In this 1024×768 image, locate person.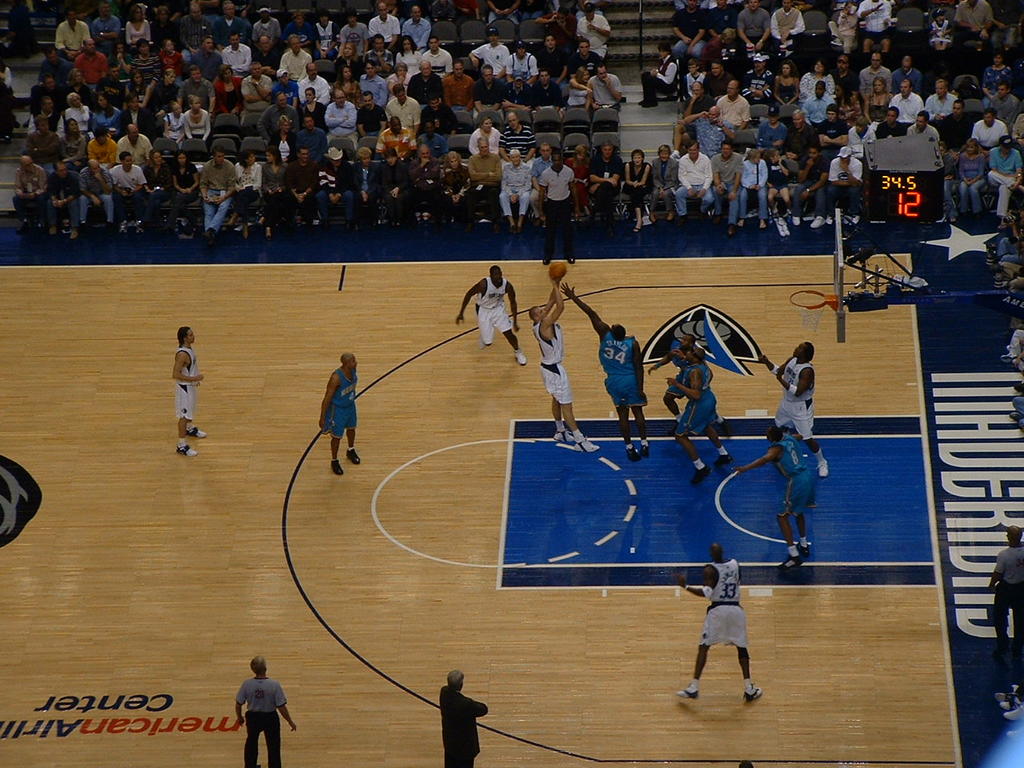
Bounding box: box=[766, 148, 792, 224].
